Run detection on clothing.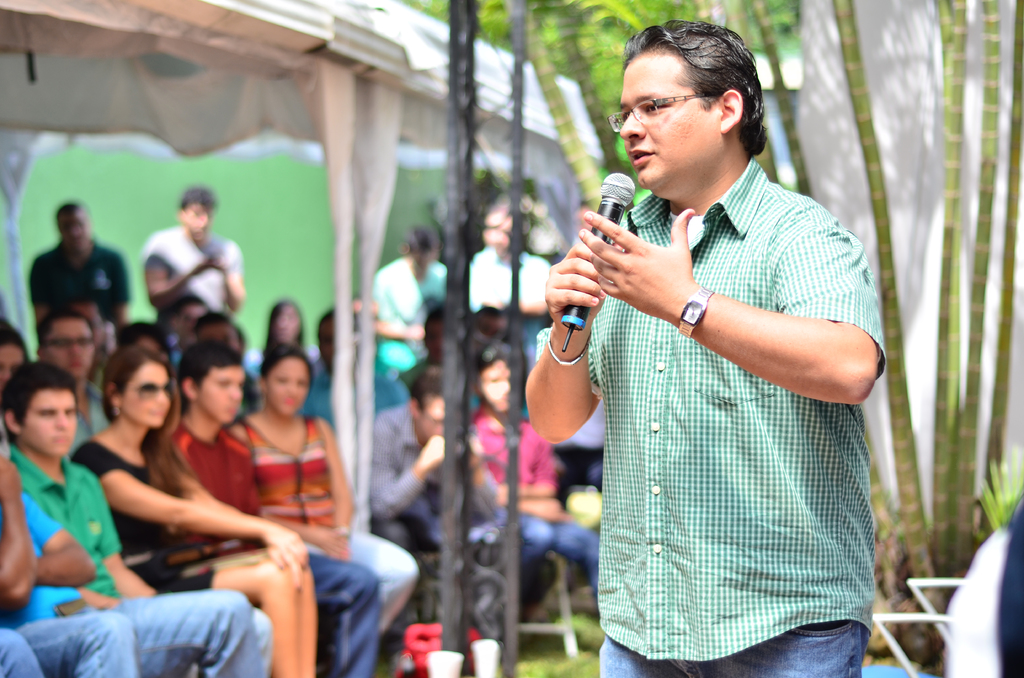
Result: region(461, 238, 558, 343).
